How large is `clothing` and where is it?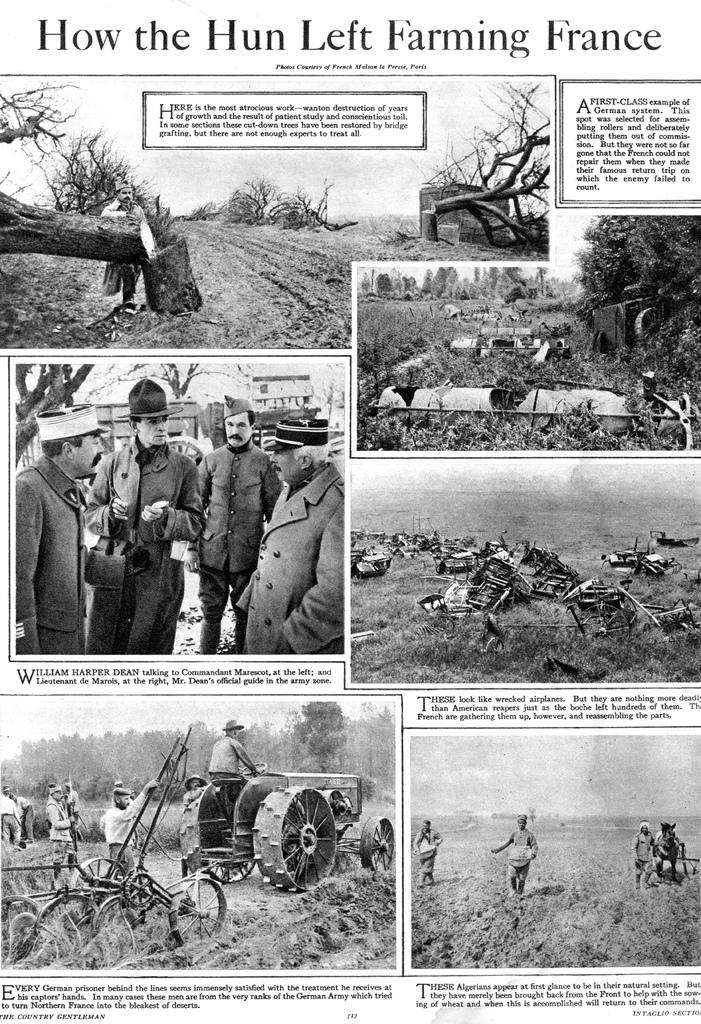
Bounding box: pyautogui.locateOnScreen(634, 825, 656, 886).
